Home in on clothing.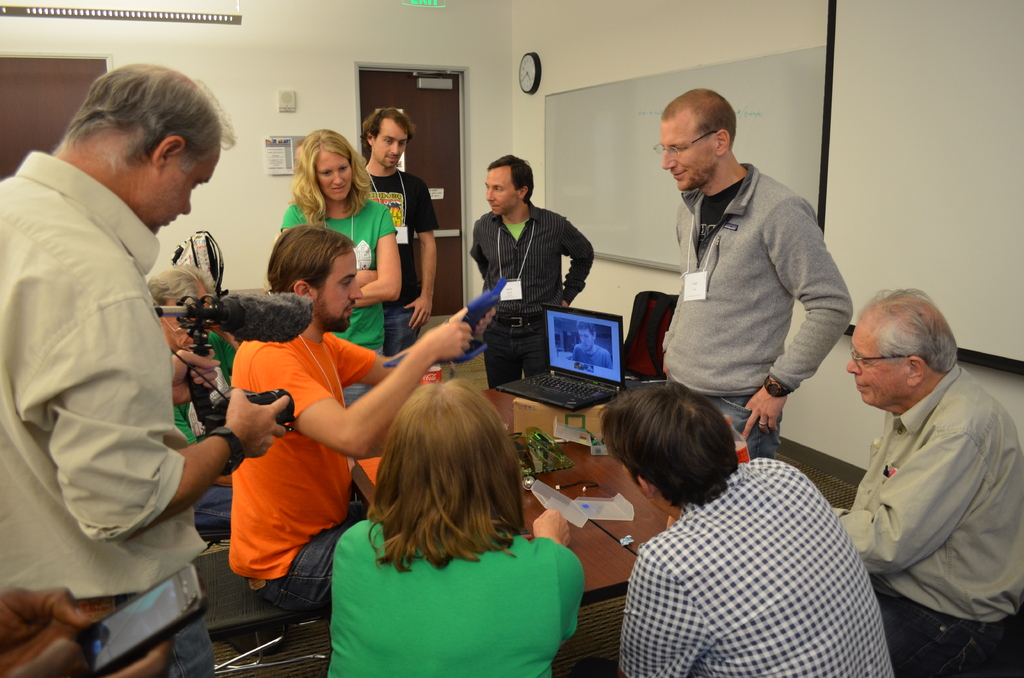
Homed in at select_region(469, 197, 595, 392).
